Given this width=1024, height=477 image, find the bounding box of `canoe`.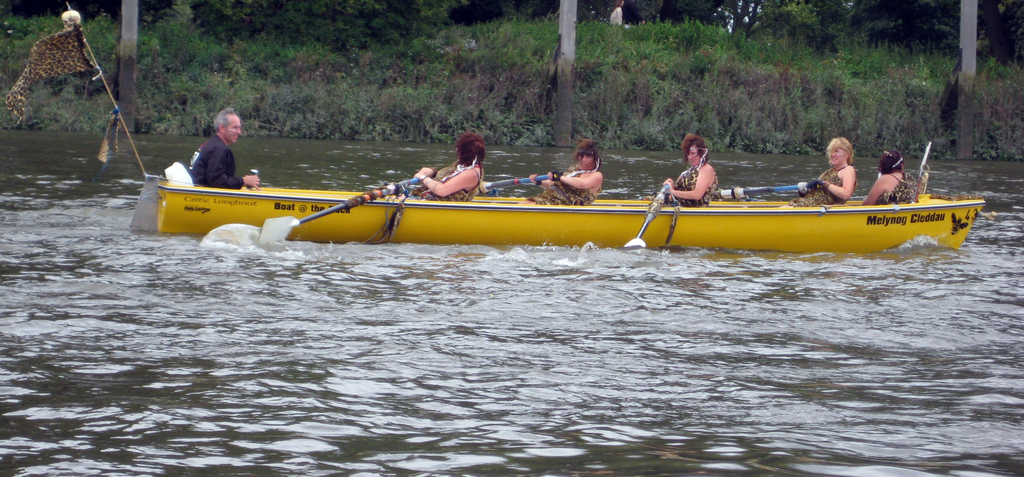
left=154, top=149, right=991, bottom=257.
